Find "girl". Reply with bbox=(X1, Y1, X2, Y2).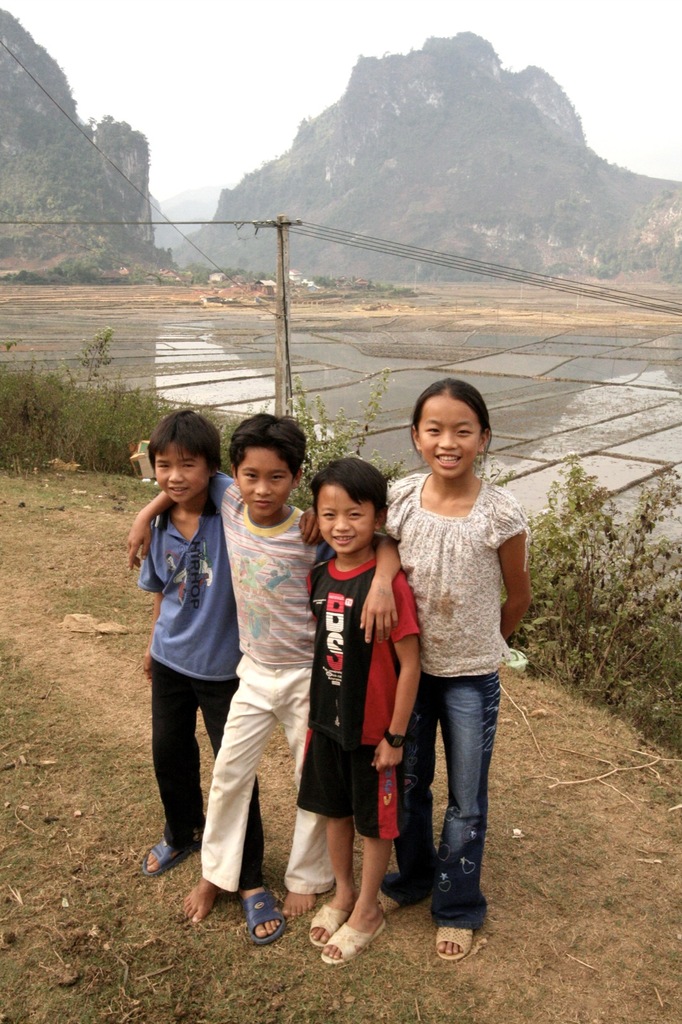
bbox=(374, 379, 531, 959).
